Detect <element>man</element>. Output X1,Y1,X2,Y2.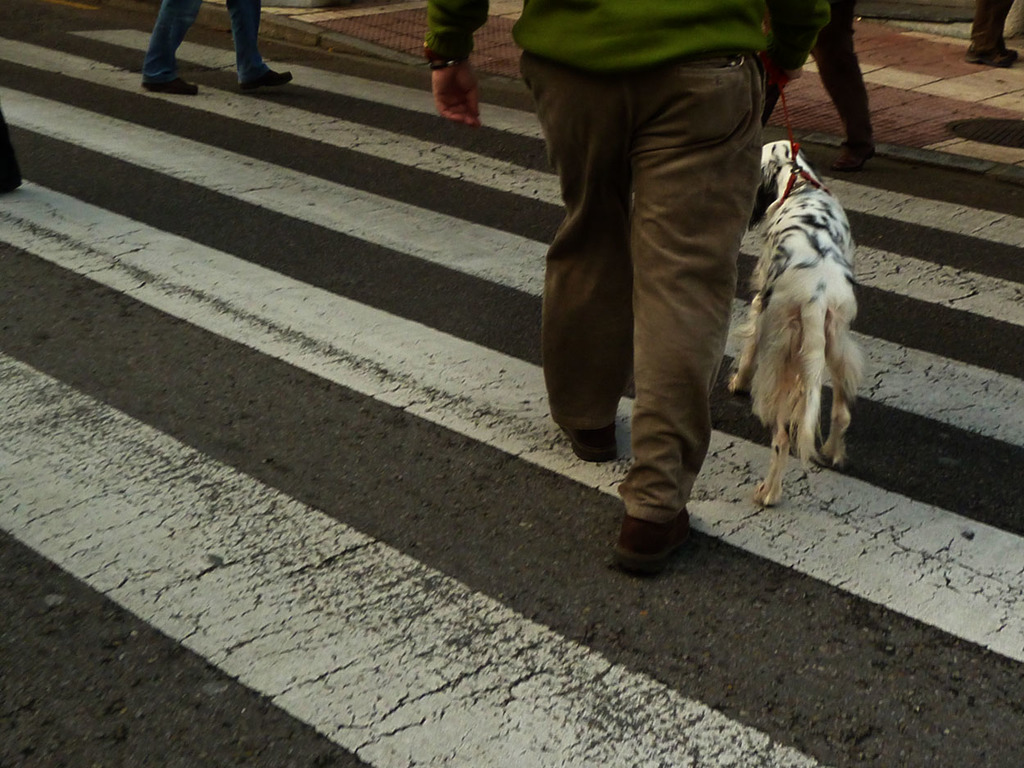
138,0,295,96.
